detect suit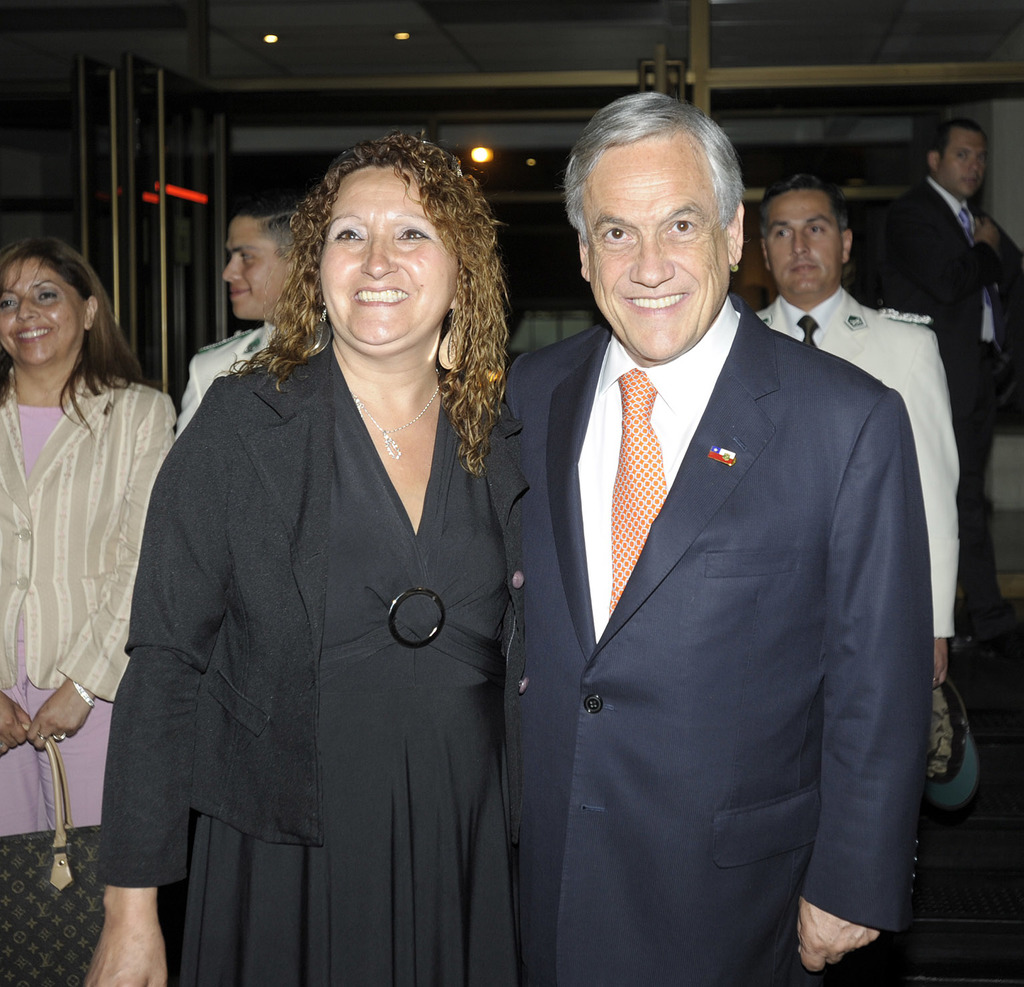
[left=873, top=170, right=1023, bottom=619]
